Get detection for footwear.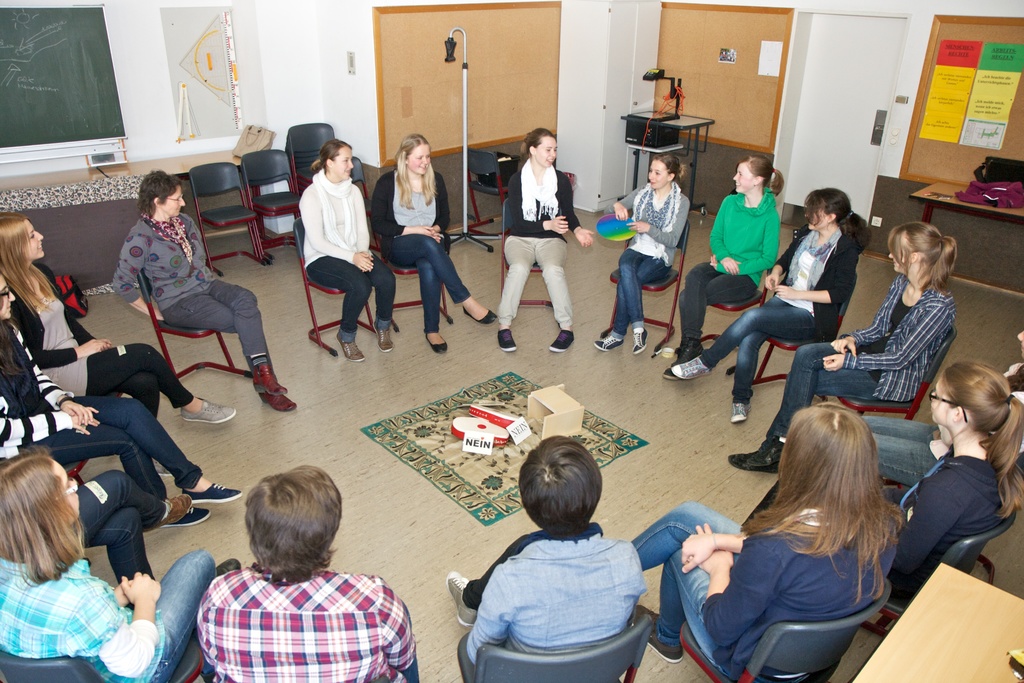
Detection: pyautogui.locateOnScreen(445, 566, 479, 636).
